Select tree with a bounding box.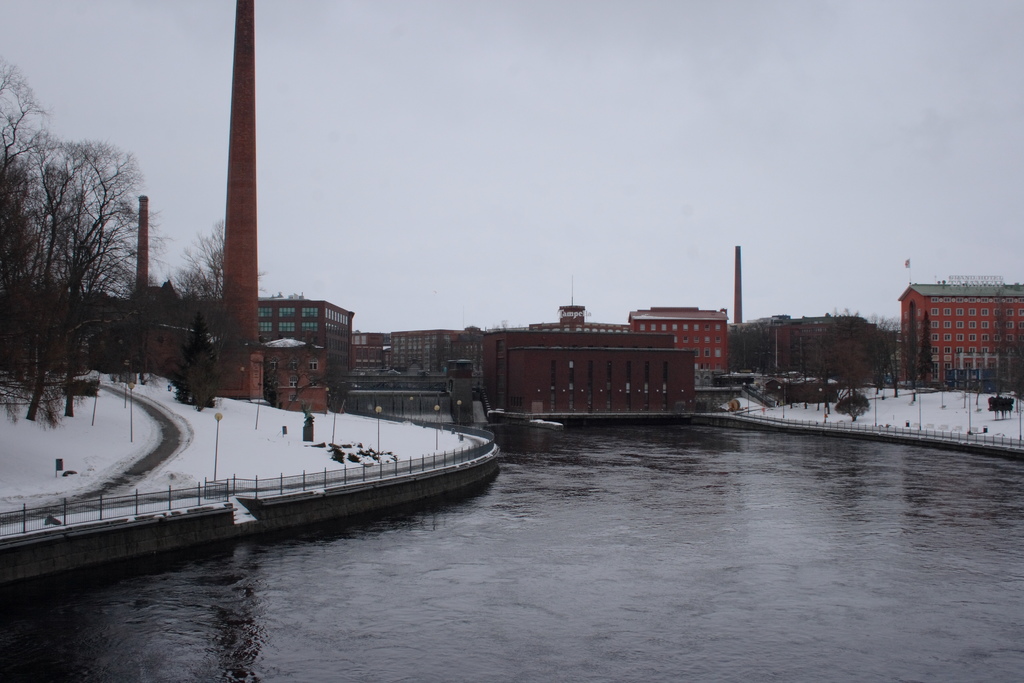
[27, 106, 151, 384].
